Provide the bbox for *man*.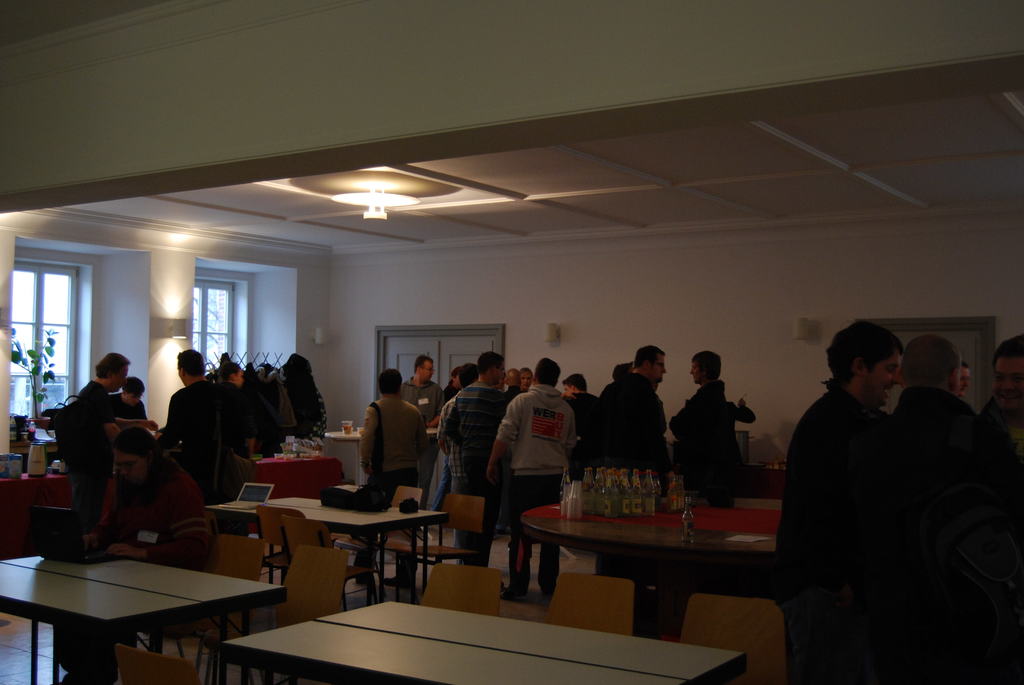
rect(154, 347, 234, 509).
